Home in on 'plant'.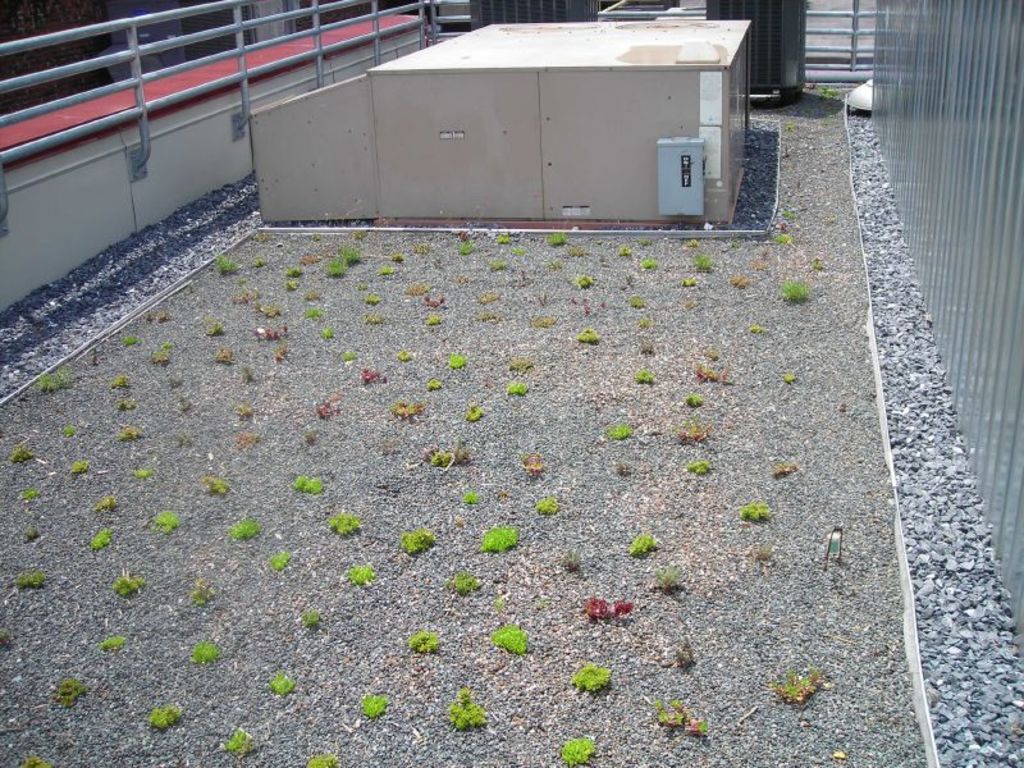
Homed in at 136, 458, 154, 471.
